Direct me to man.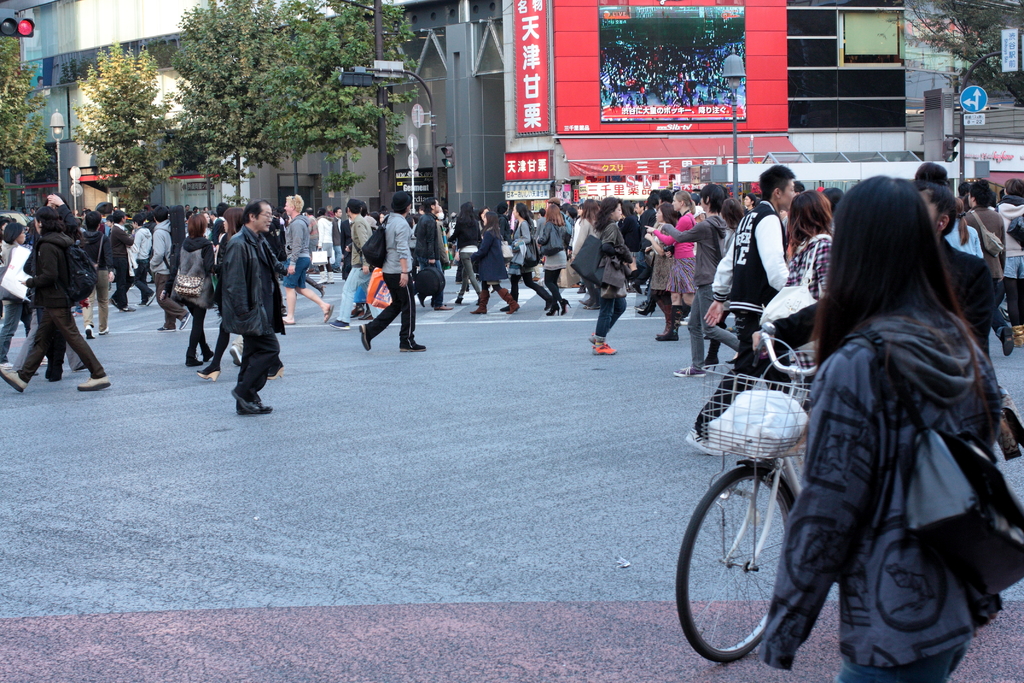
Direction: {"left": 282, "top": 193, "right": 334, "bottom": 326}.
